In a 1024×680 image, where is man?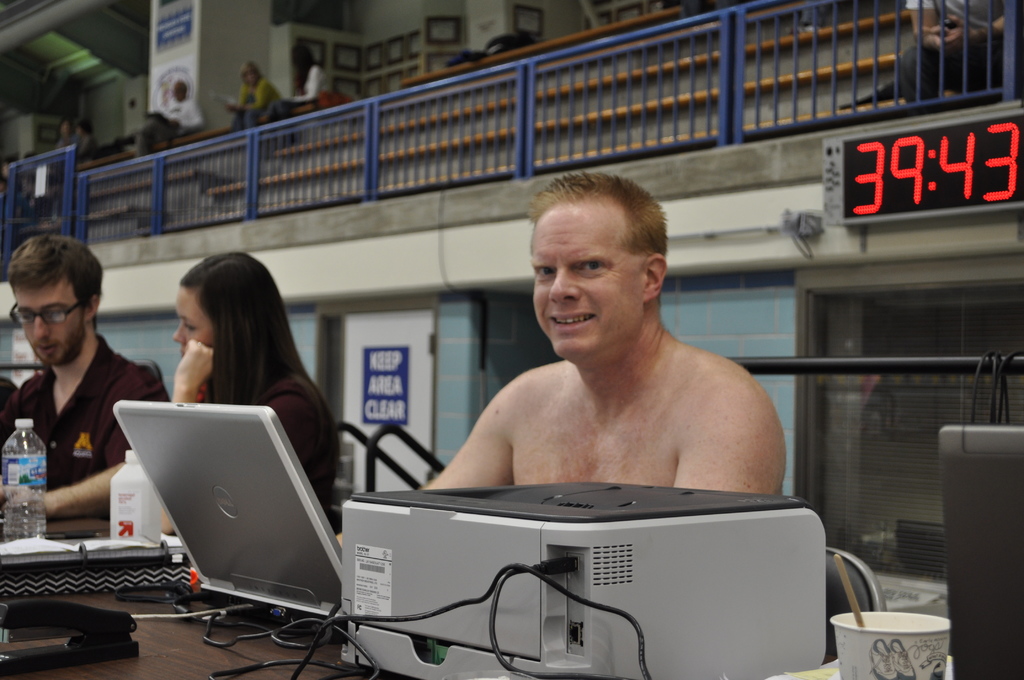
[329,171,784,538].
